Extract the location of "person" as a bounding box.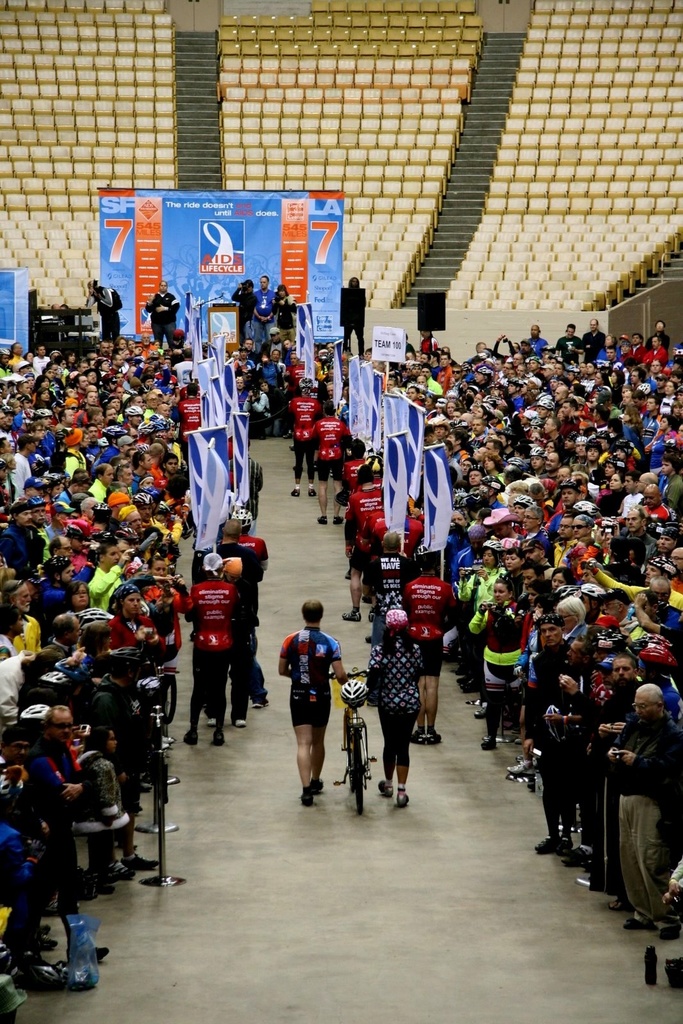
box(269, 590, 348, 812).
